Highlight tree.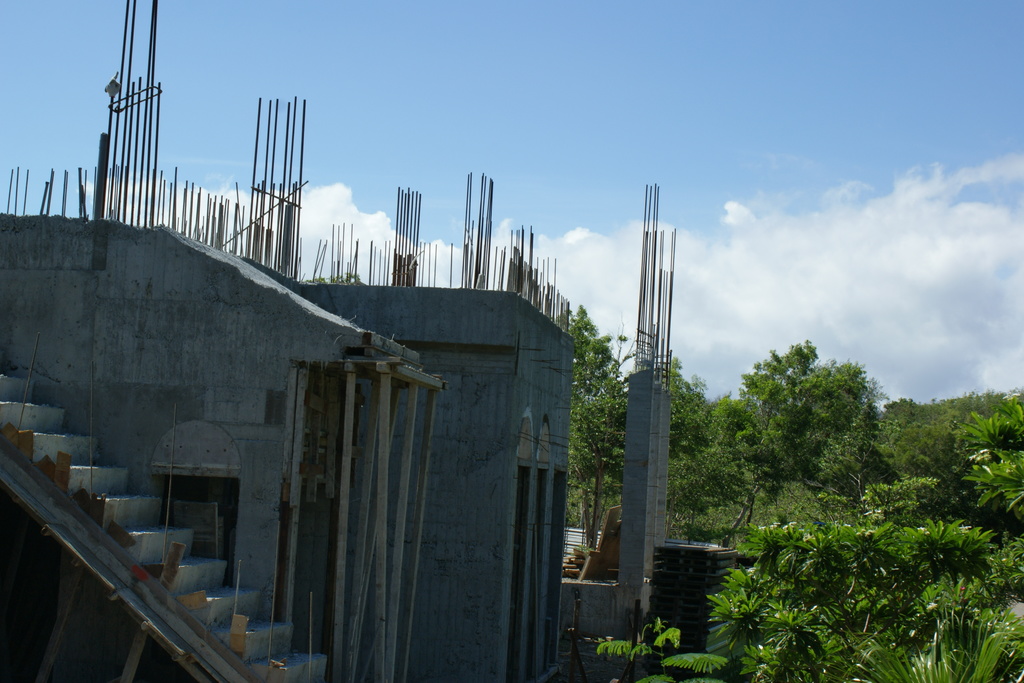
Highlighted region: 822 603 1023 682.
